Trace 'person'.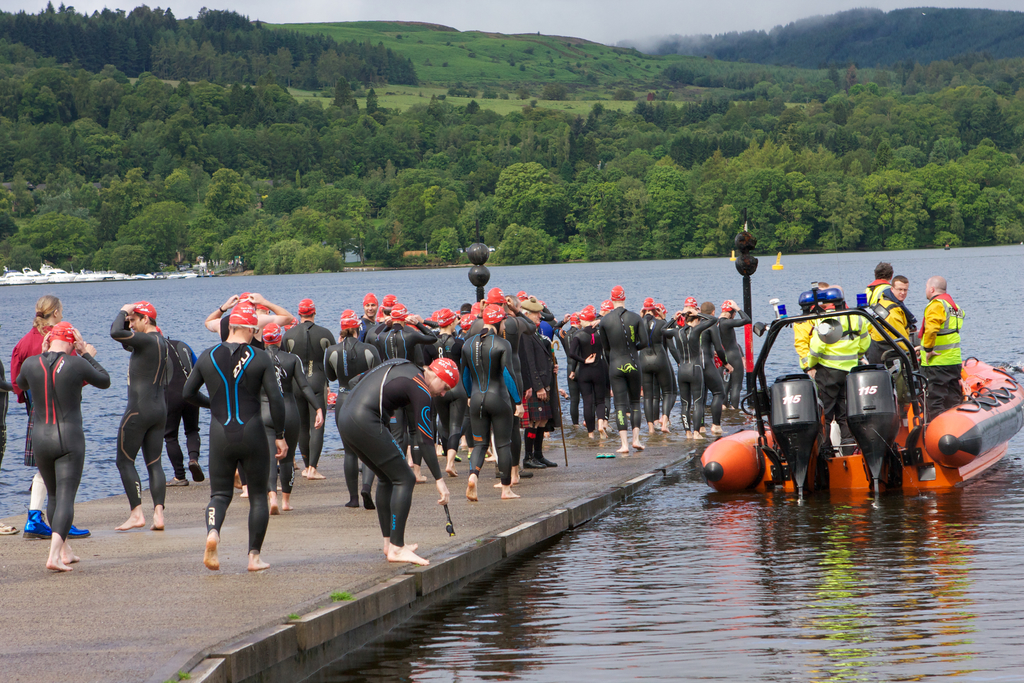
Traced to crop(792, 290, 820, 381).
